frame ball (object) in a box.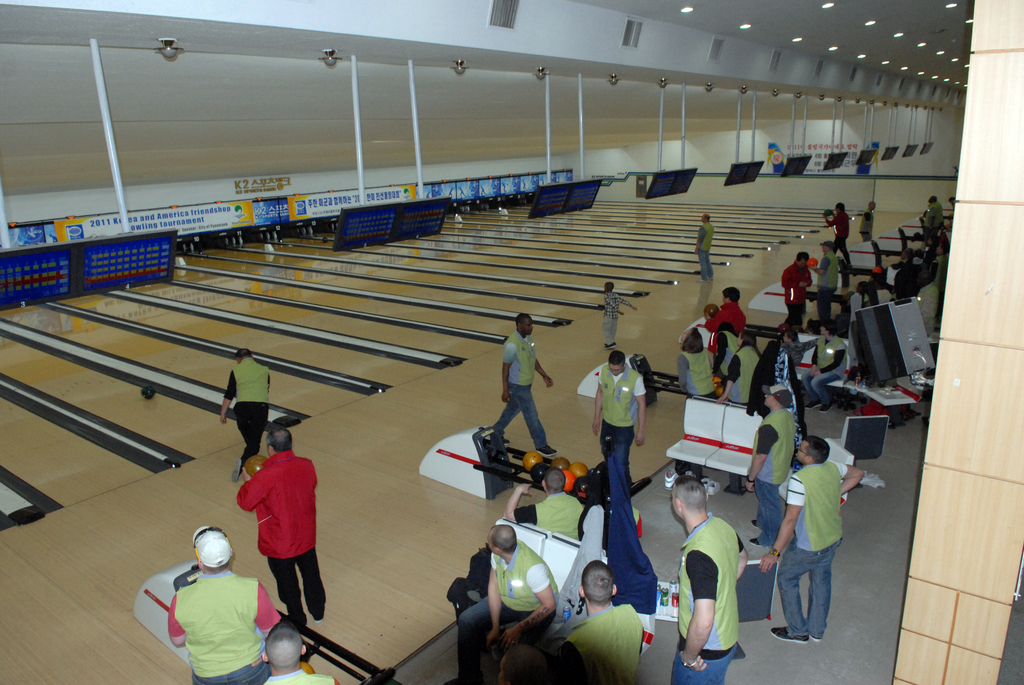
{"x1": 568, "y1": 457, "x2": 589, "y2": 473}.
